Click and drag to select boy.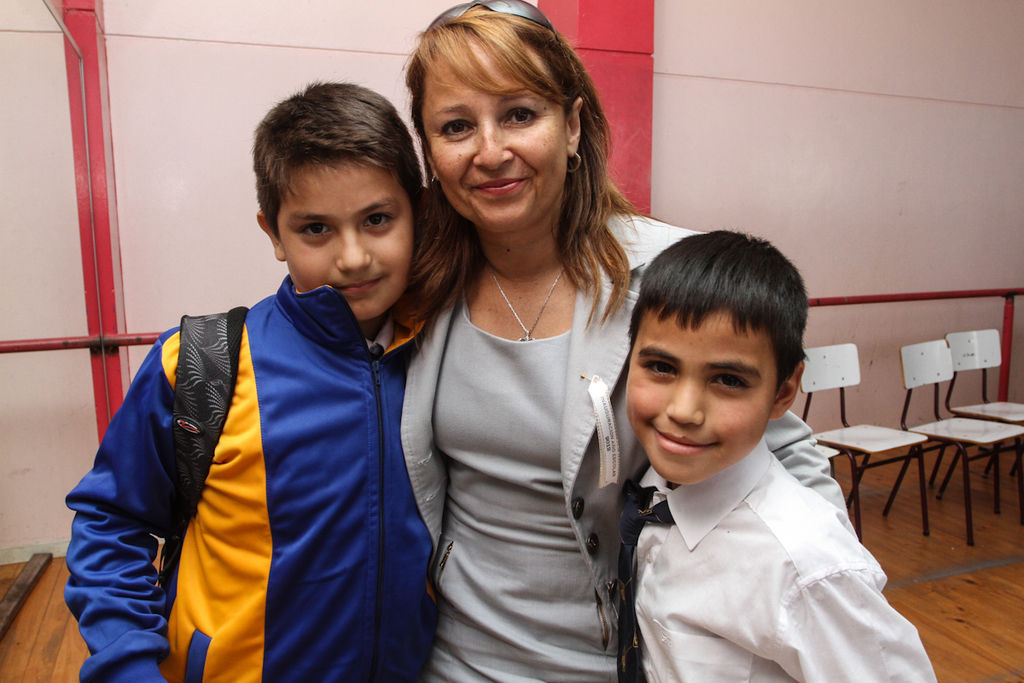
Selection: {"left": 64, "top": 79, "right": 427, "bottom": 682}.
